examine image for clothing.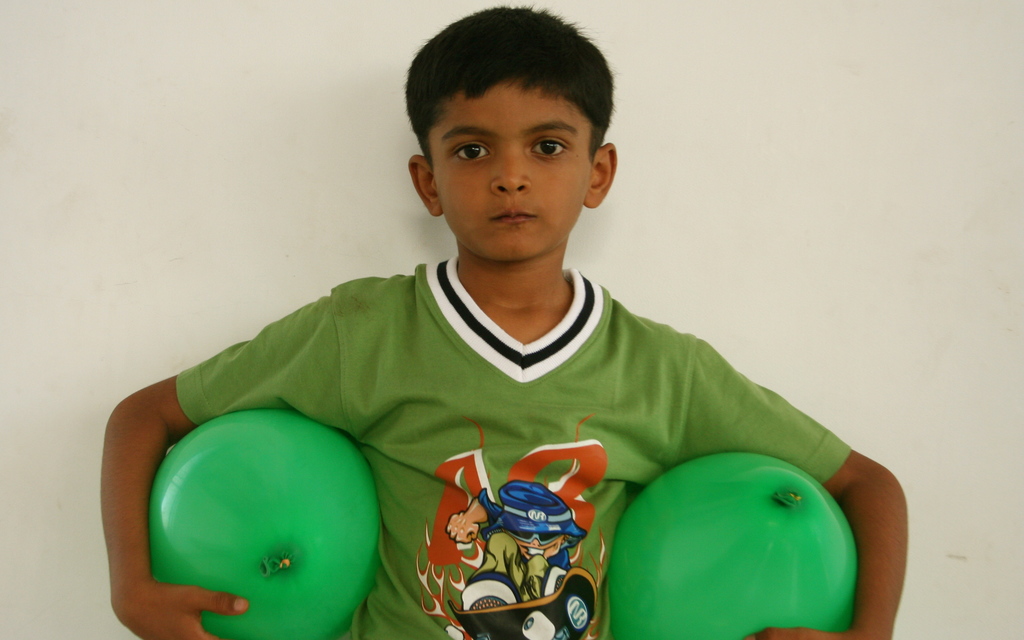
Examination result: (left=145, top=127, right=863, bottom=636).
